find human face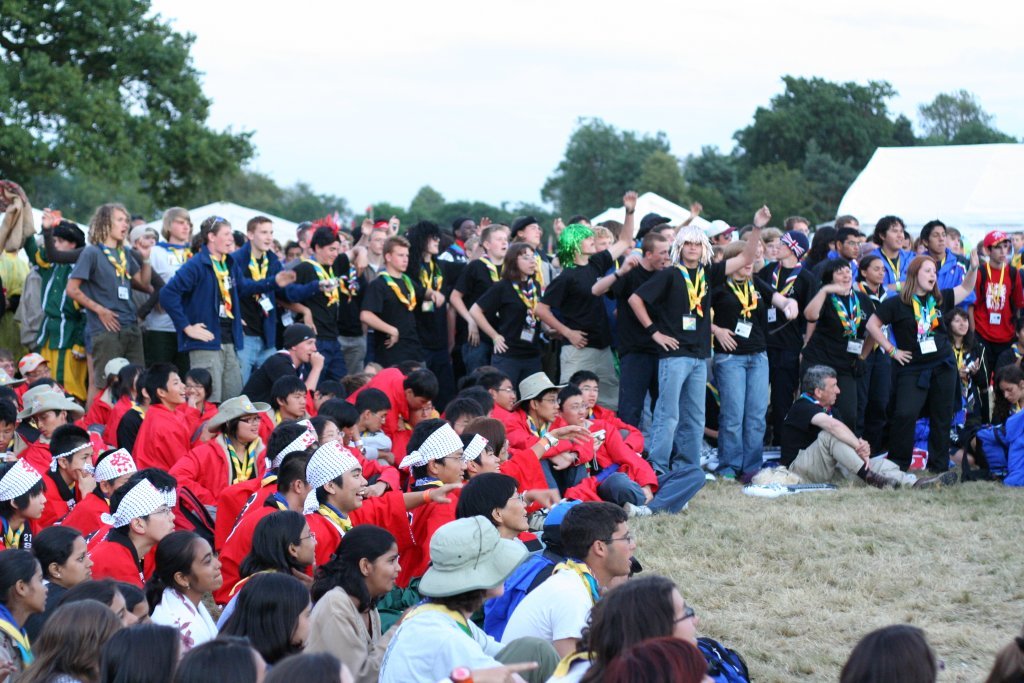
box=[107, 471, 124, 494]
